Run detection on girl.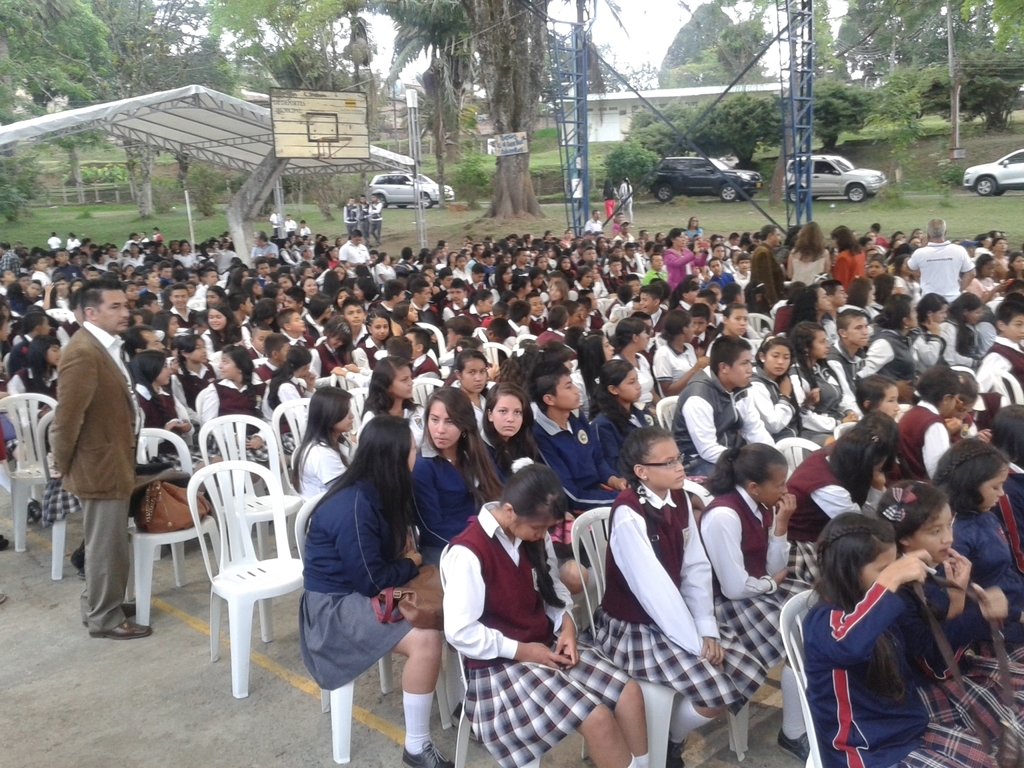
Result: select_region(542, 276, 569, 308).
